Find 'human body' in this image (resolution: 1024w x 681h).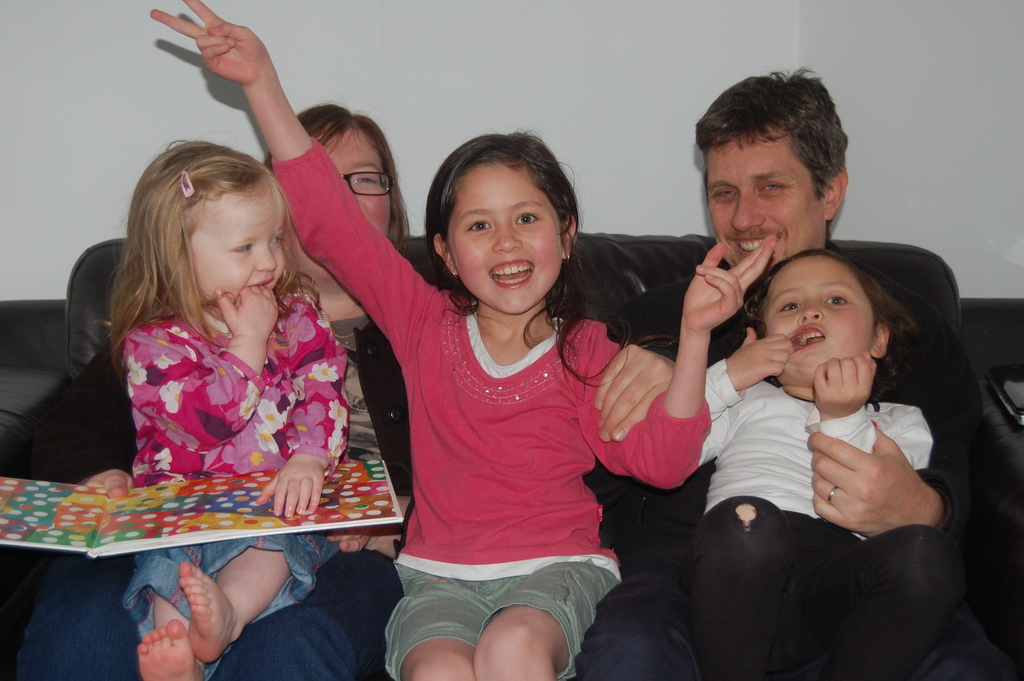
bbox(150, 1, 776, 680).
